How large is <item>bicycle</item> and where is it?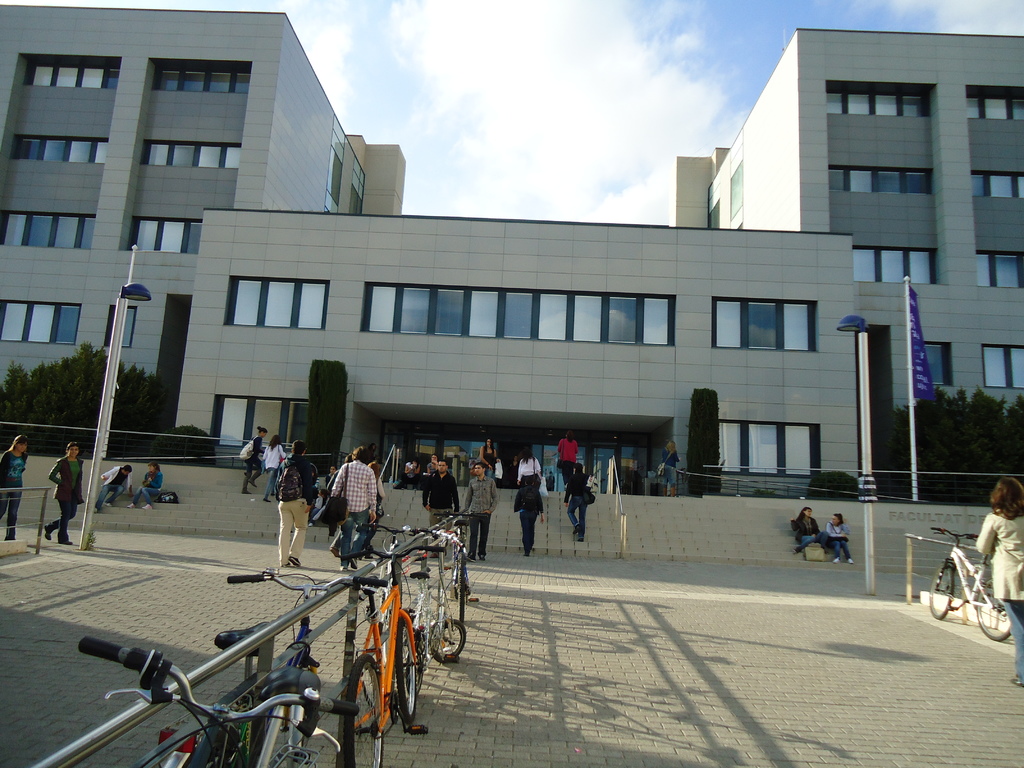
Bounding box: pyautogui.locateOnScreen(434, 512, 488, 602).
